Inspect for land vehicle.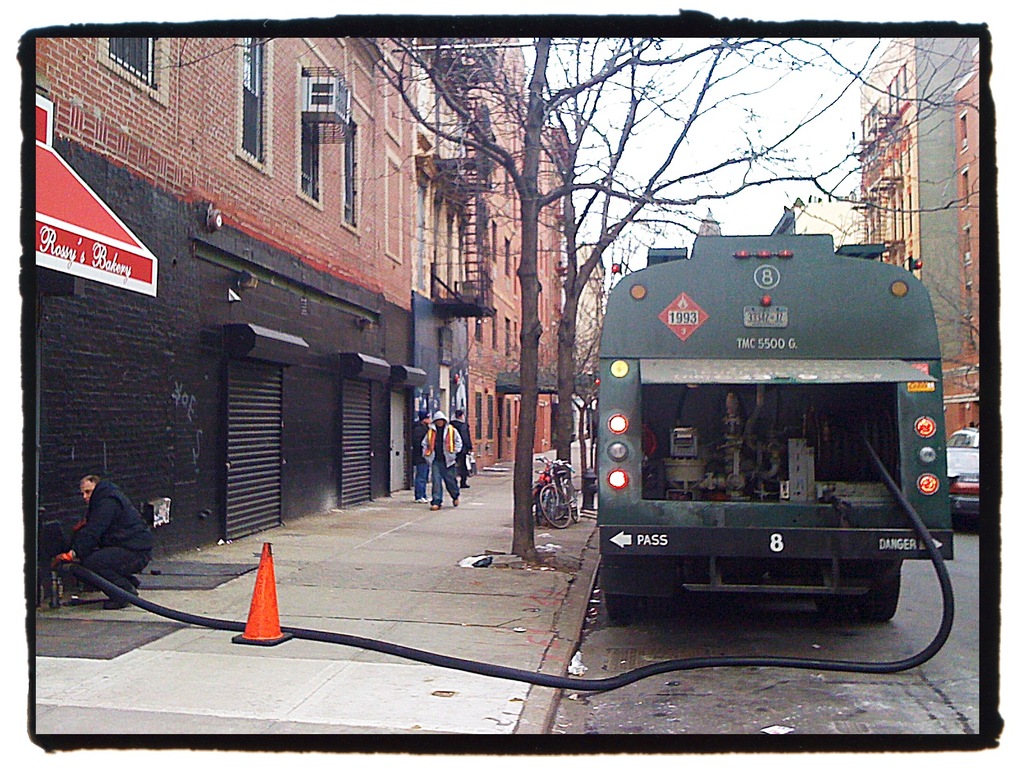
Inspection: (left=944, top=424, right=979, bottom=448).
